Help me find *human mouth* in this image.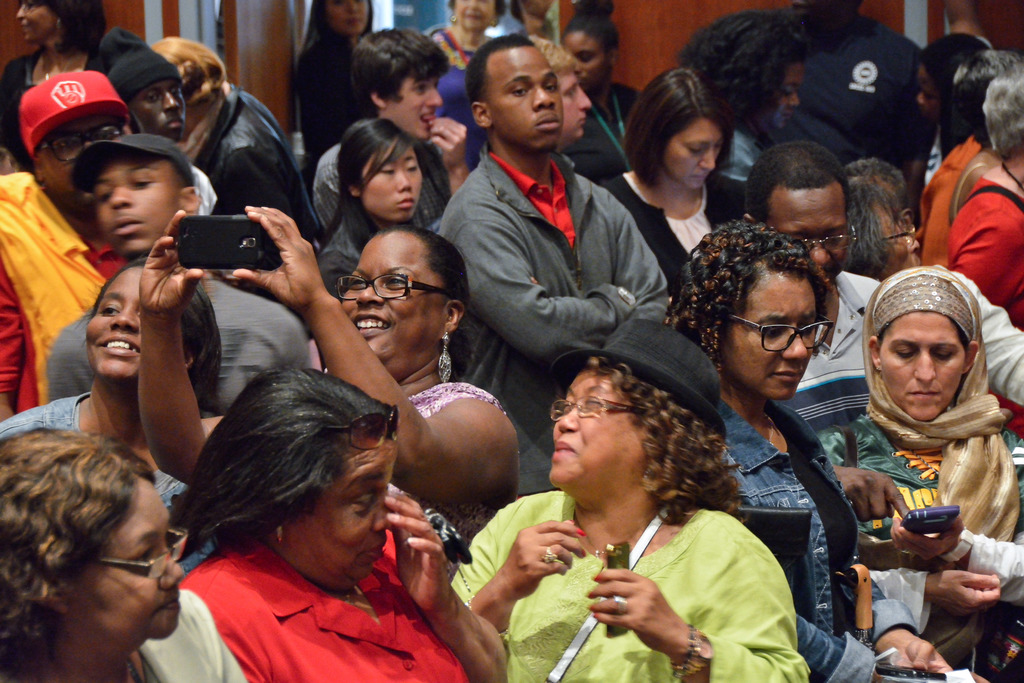
Found it: <region>357, 313, 391, 340</region>.
